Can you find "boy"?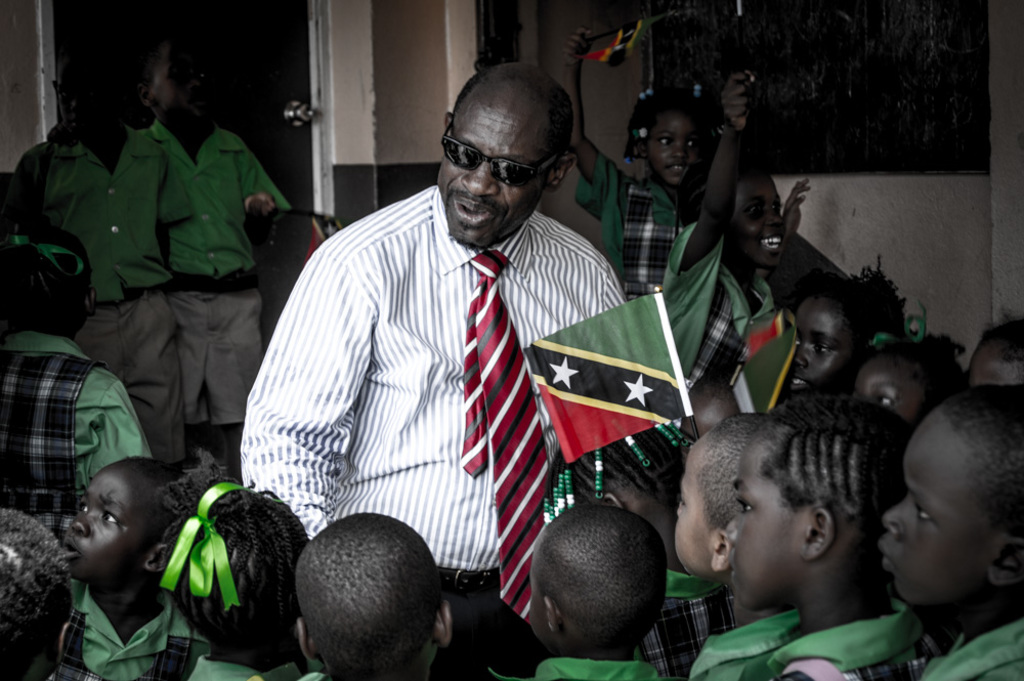
Yes, bounding box: region(0, 508, 83, 680).
